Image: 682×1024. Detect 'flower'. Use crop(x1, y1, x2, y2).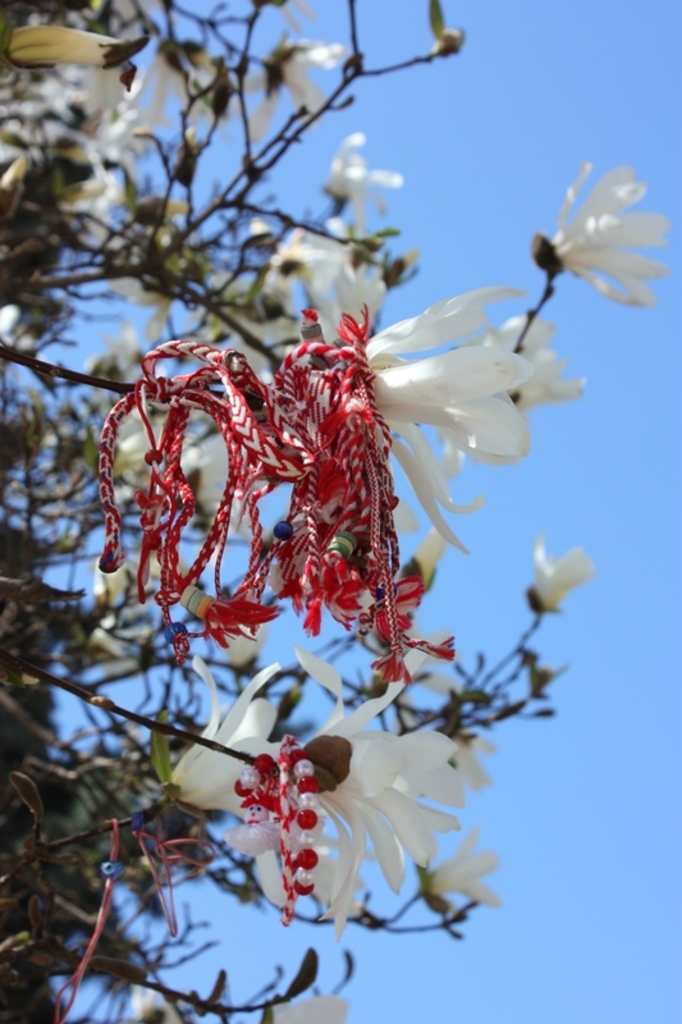
crop(444, 312, 589, 447).
